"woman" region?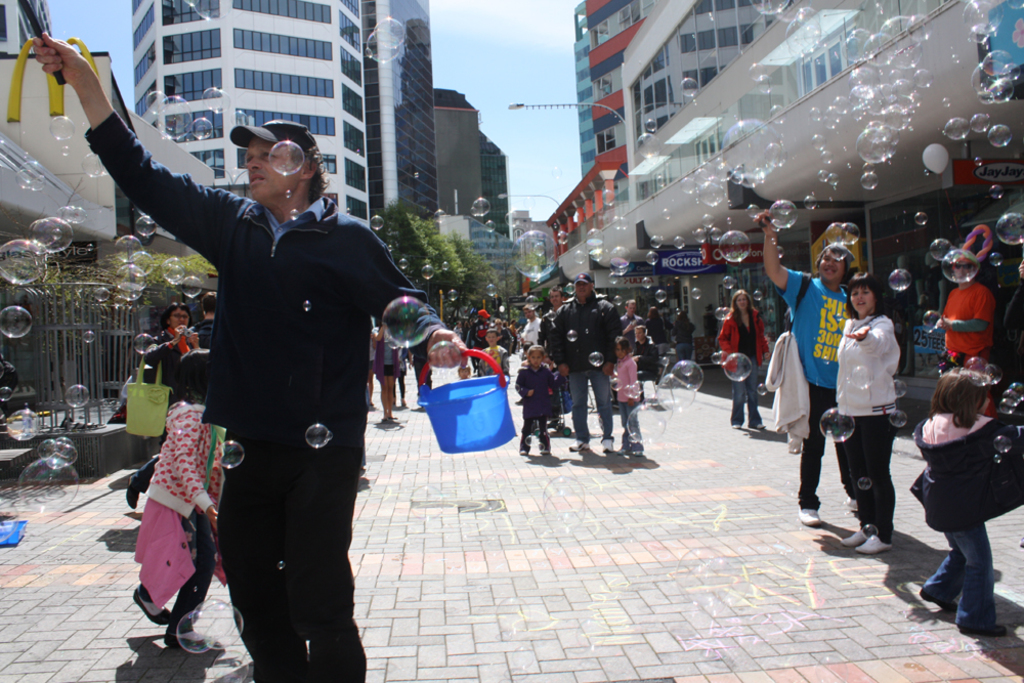
locate(717, 287, 772, 431)
